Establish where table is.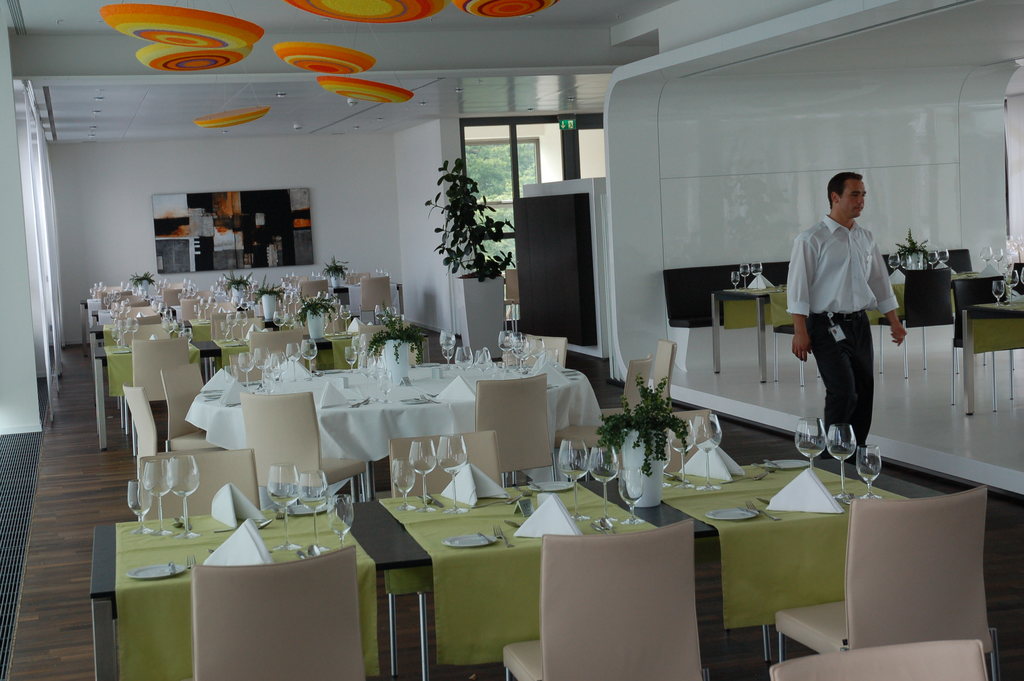
Established at l=706, t=279, r=792, b=393.
